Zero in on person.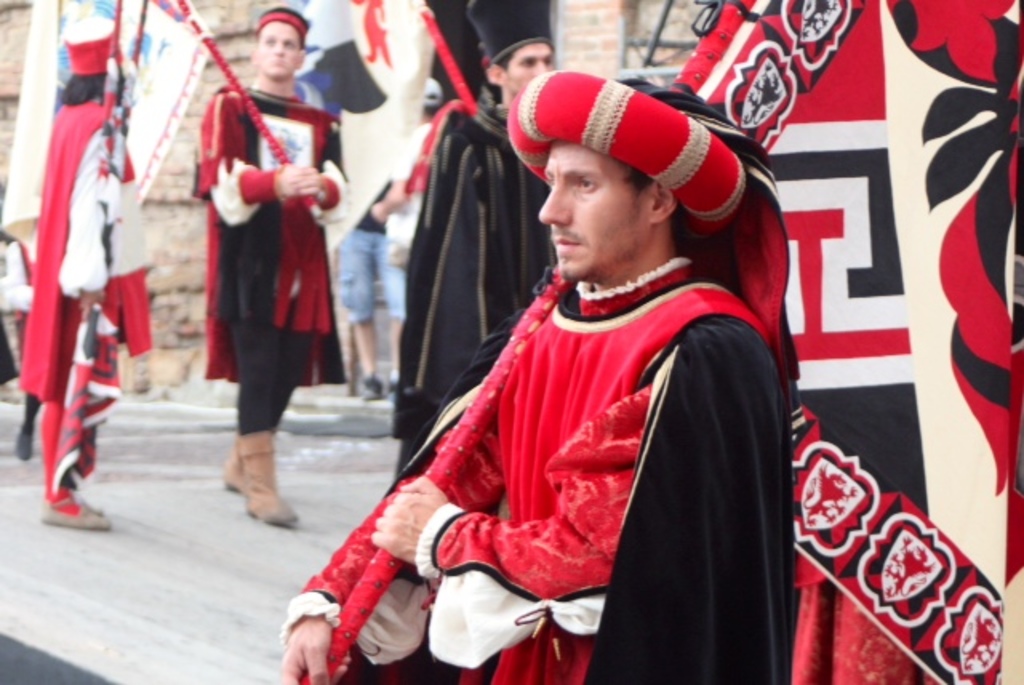
Zeroed in: [395, 0, 565, 482].
